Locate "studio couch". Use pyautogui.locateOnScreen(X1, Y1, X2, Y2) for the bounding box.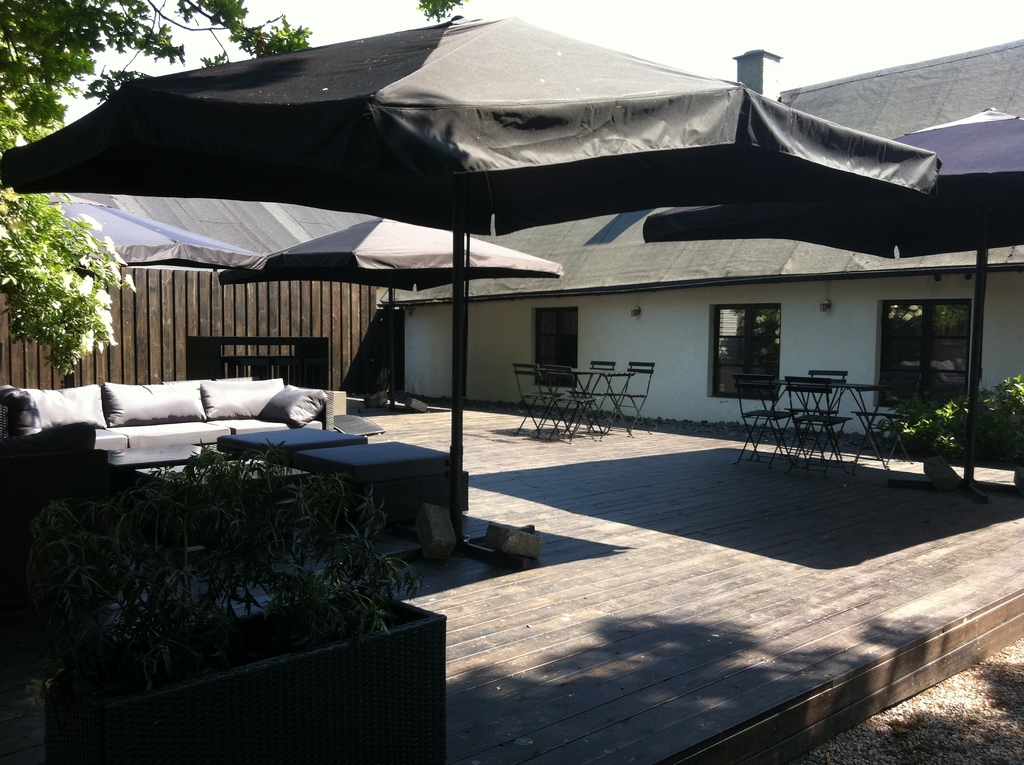
pyautogui.locateOnScreen(1, 376, 340, 483).
